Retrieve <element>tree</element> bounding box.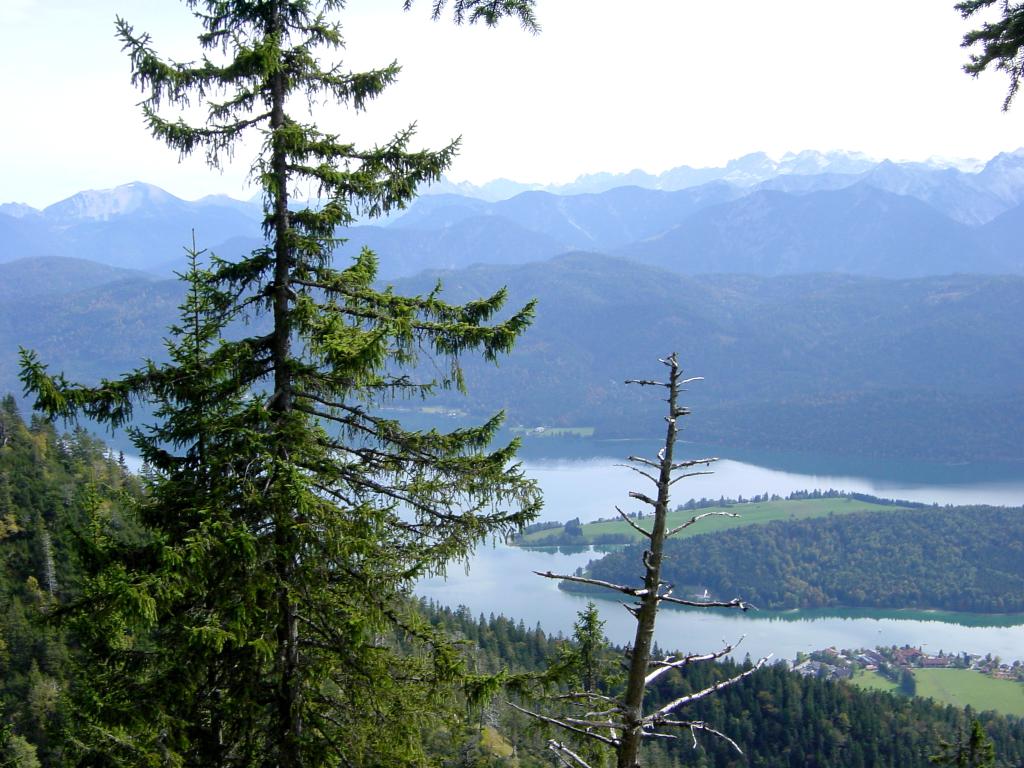
Bounding box: <bbox>948, 0, 1023, 114</bbox>.
